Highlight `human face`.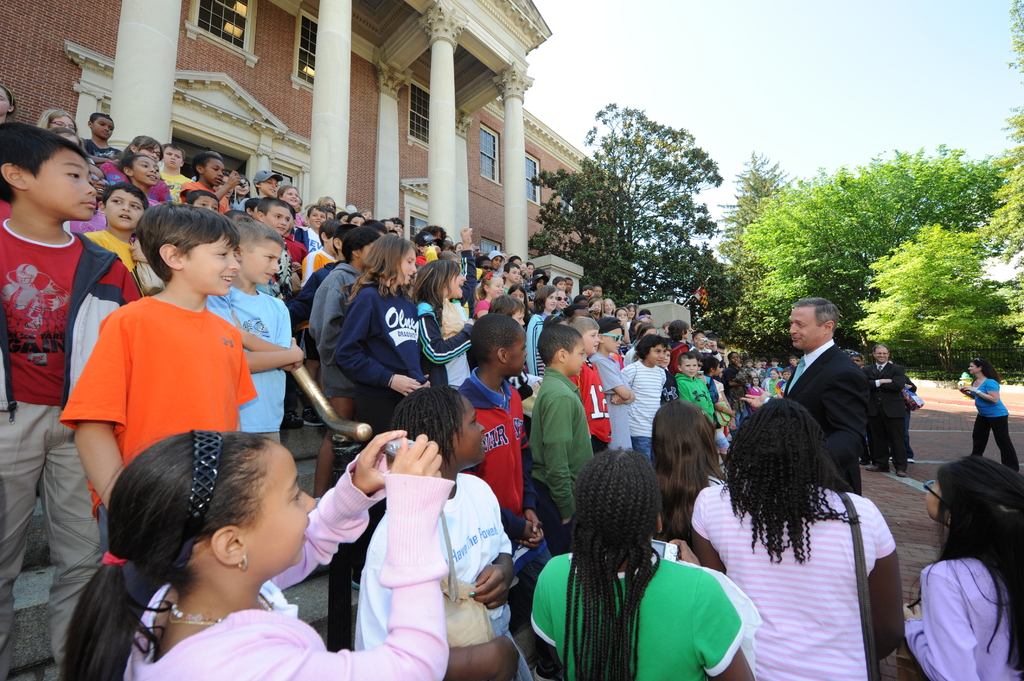
Highlighted region: (x1=269, y1=208, x2=292, y2=236).
